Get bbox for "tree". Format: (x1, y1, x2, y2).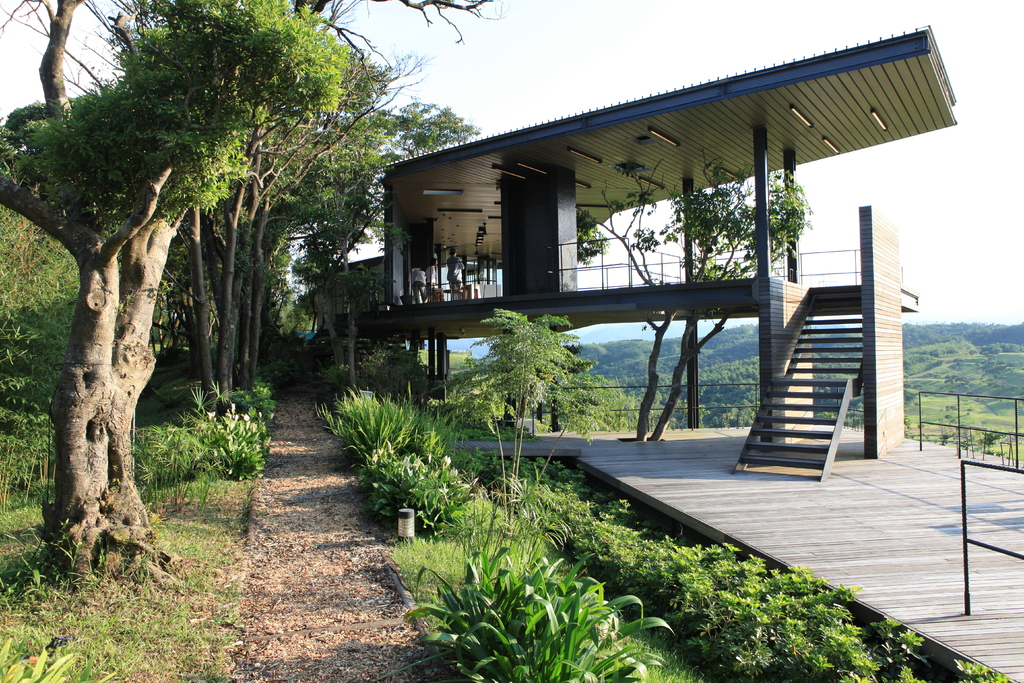
(0, 0, 481, 606).
